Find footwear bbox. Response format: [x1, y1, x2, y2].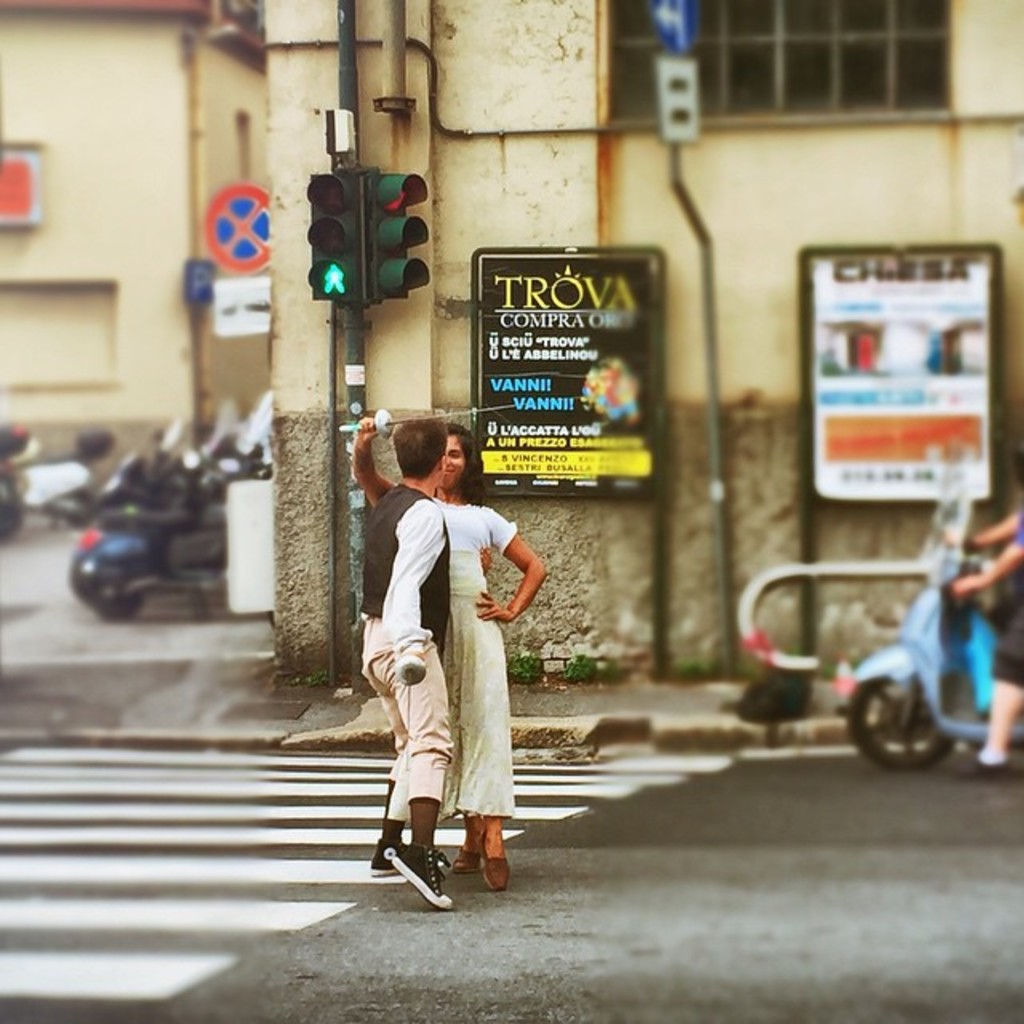
[477, 827, 509, 888].
